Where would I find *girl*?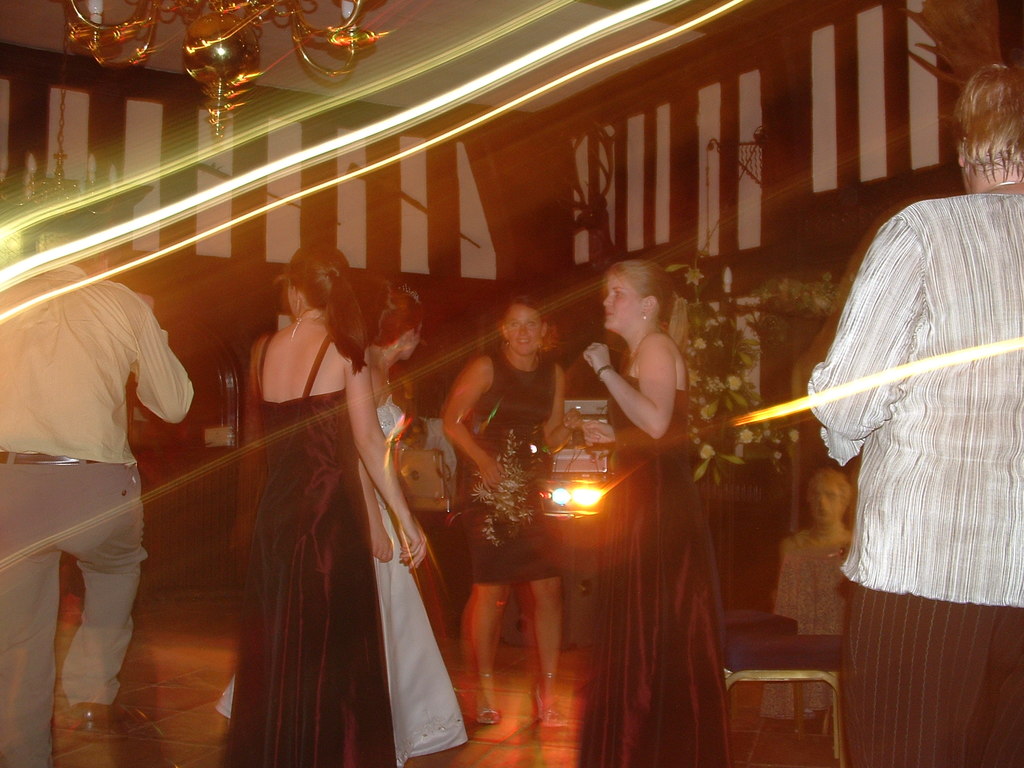
At Rect(437, 291, 586, 726).
